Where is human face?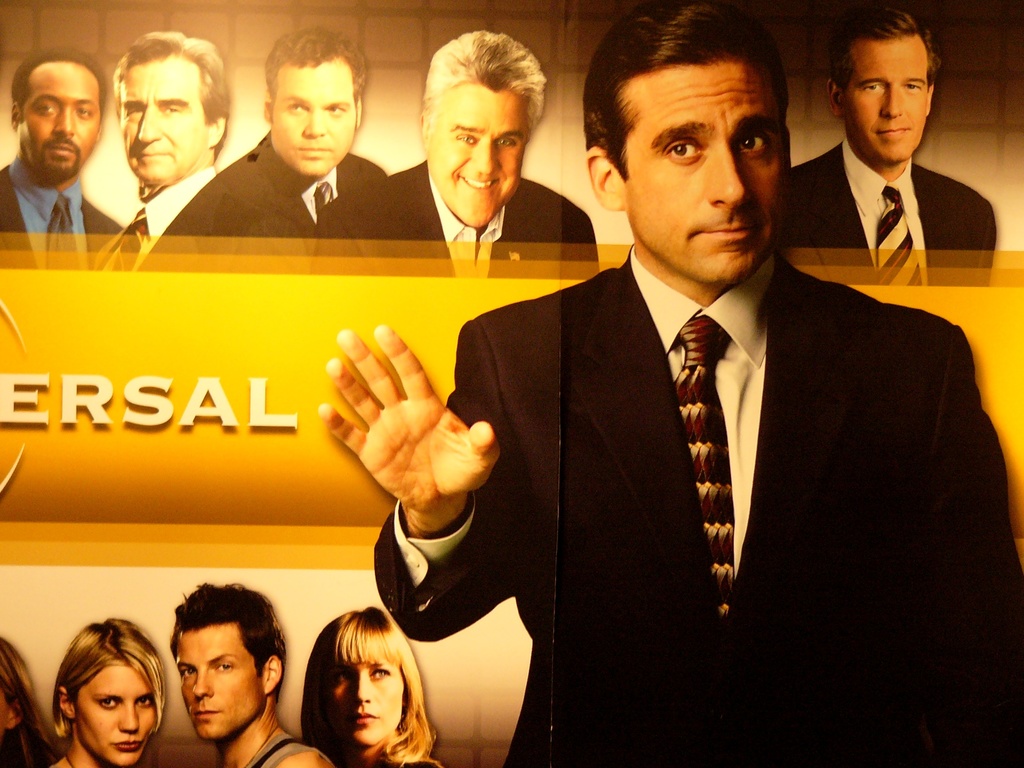
pyautogui.locateOnScreen(15, 67, 100, 179).
